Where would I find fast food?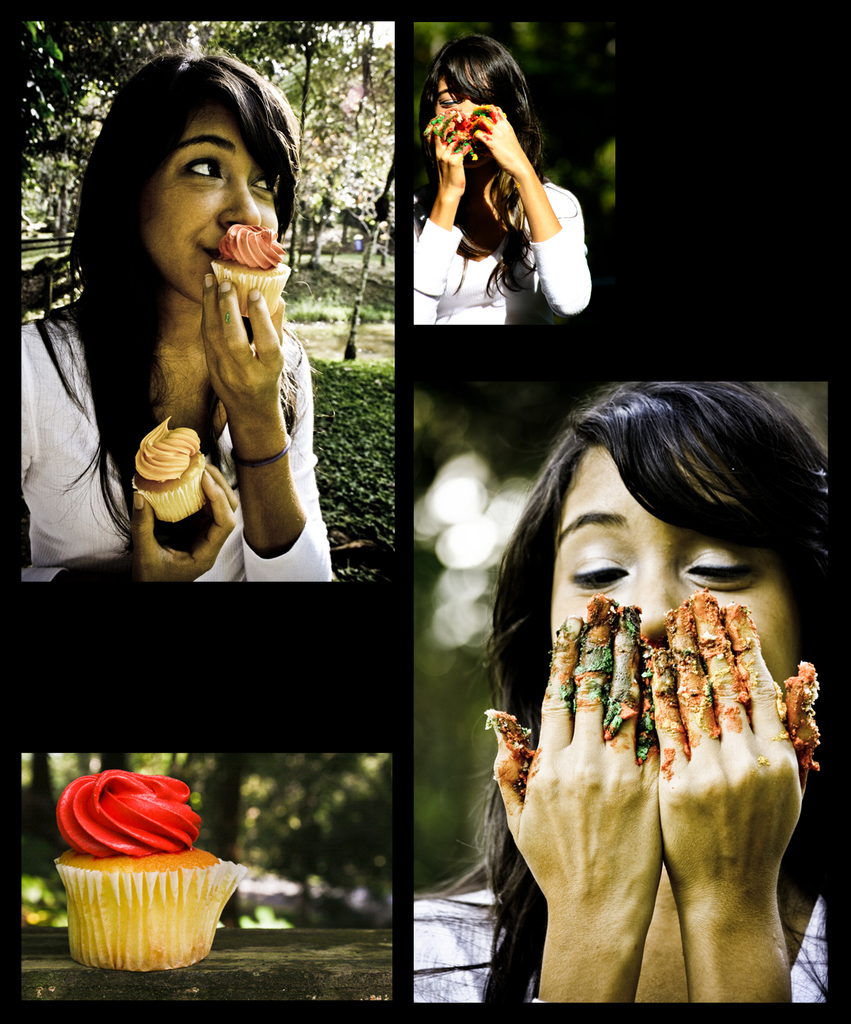
At <bbox>133, 418, 198, 484</bbox>.
